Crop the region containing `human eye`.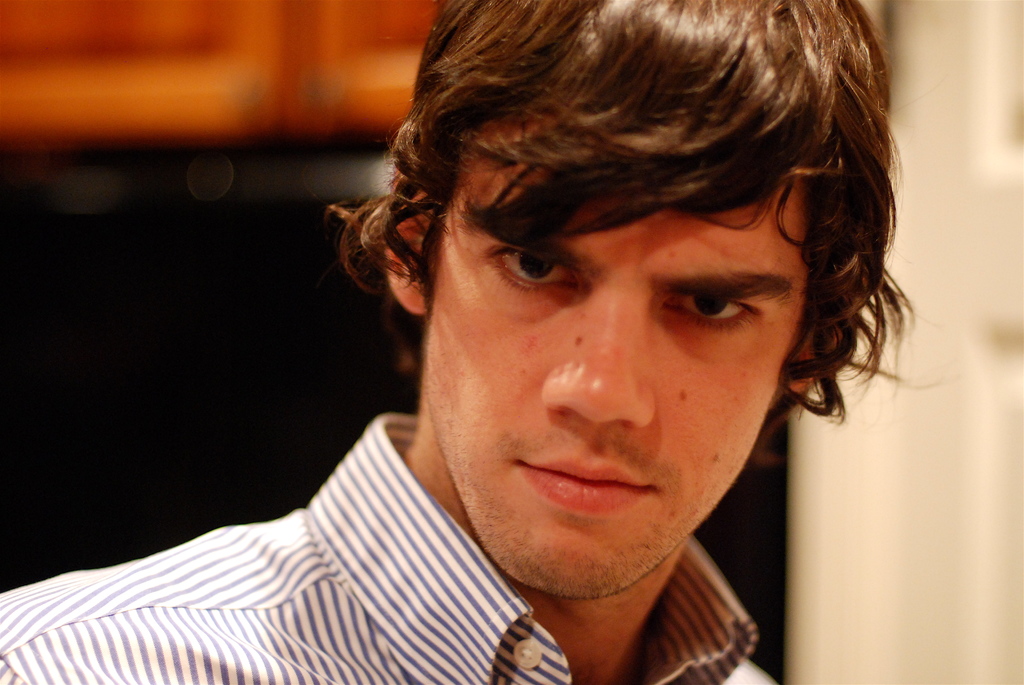
Crop region: 478:237:573:310.
